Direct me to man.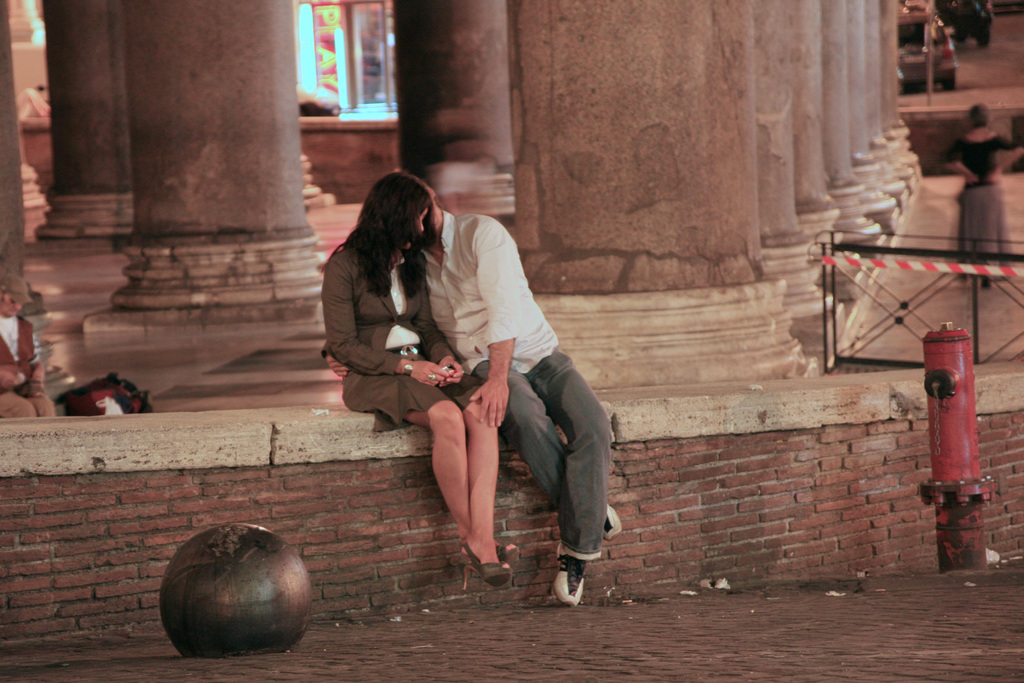
Direction: bbox=[390, 197, 624, 605].
